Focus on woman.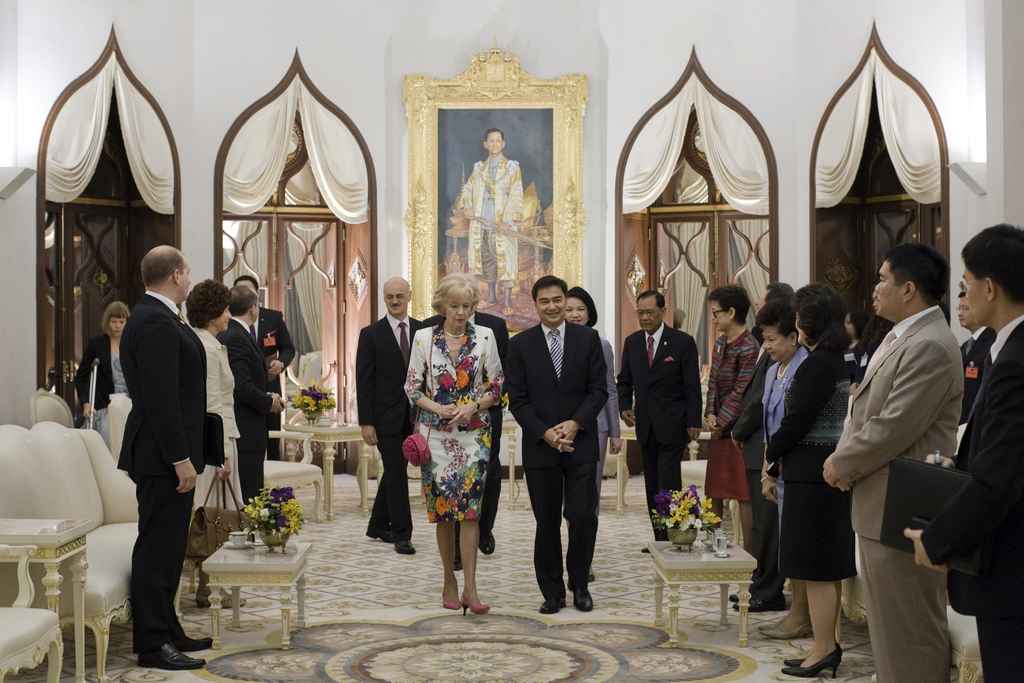
Focused at locate(76, 300, 132, 446).
